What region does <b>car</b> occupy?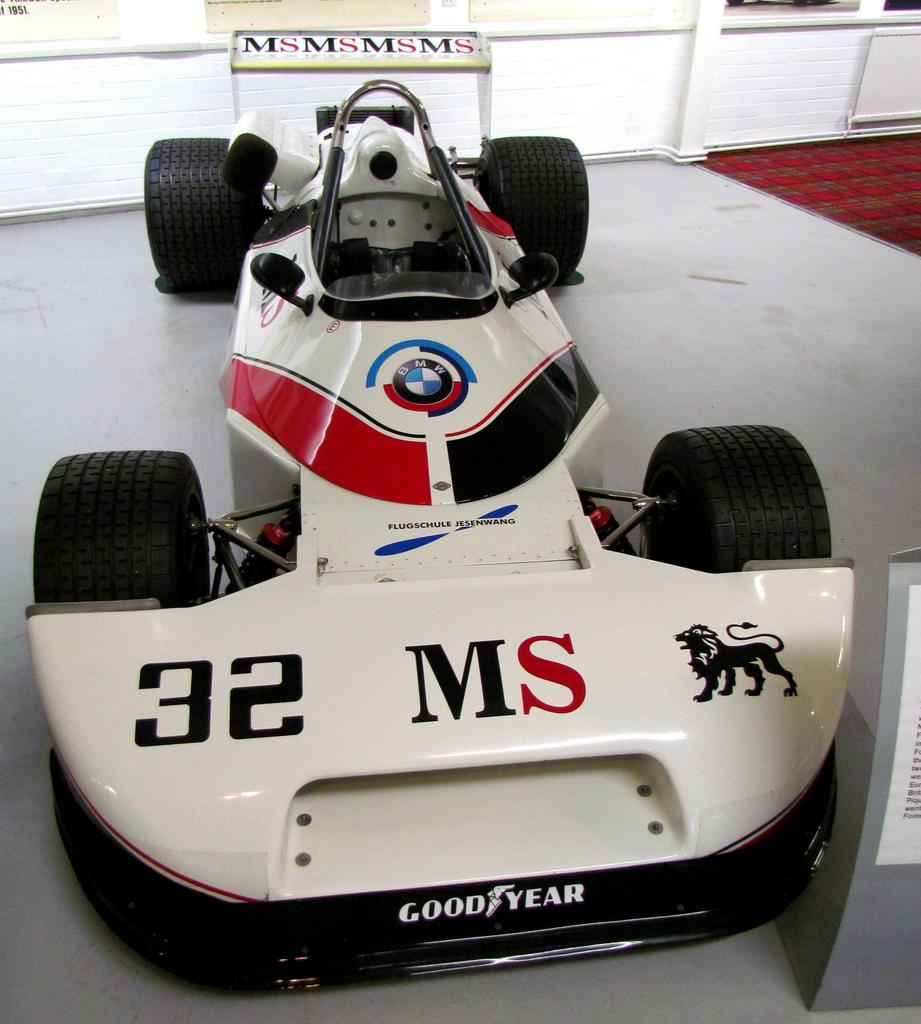
left=33, top=159, right=854, bottom=954.
